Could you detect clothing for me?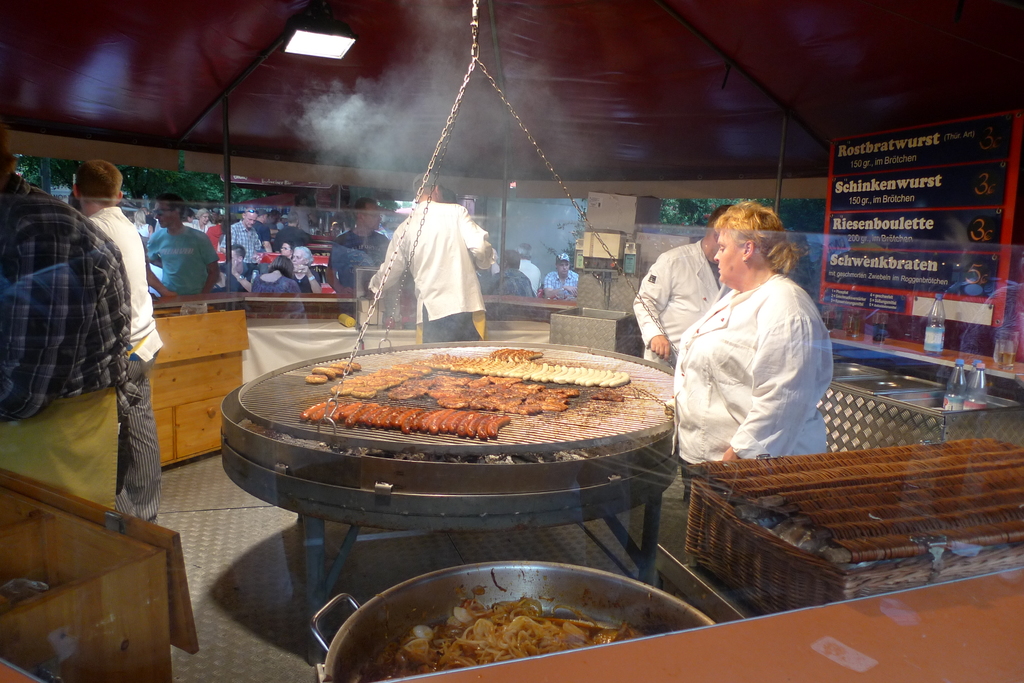
Detection result: left=535, top=262, right=578, bottom=297.
